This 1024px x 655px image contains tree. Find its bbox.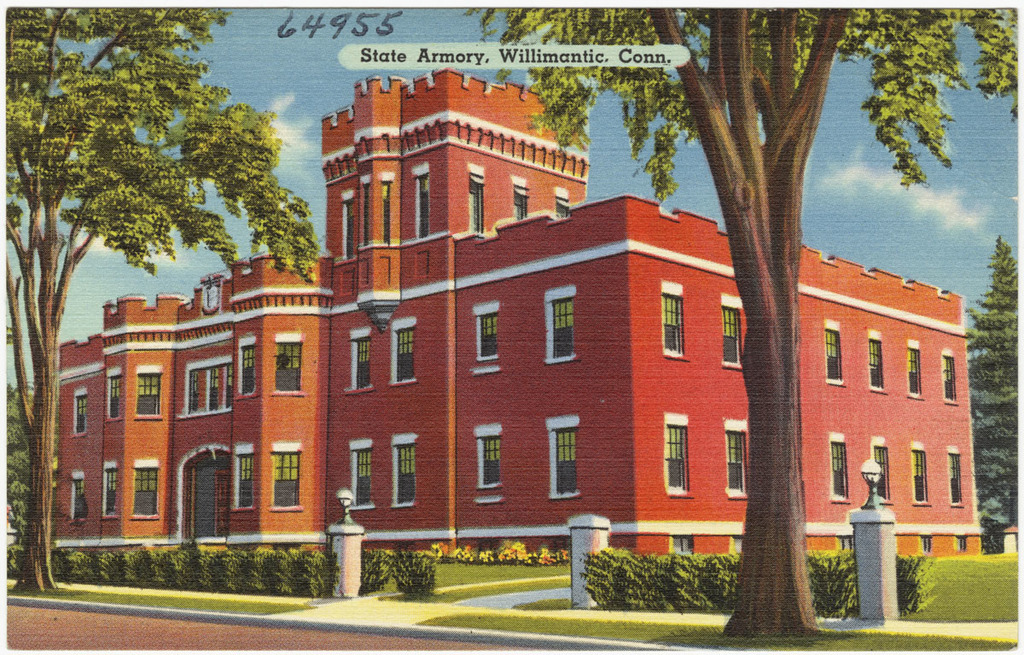
left=464, top=0, right=1023, bottom=619.
